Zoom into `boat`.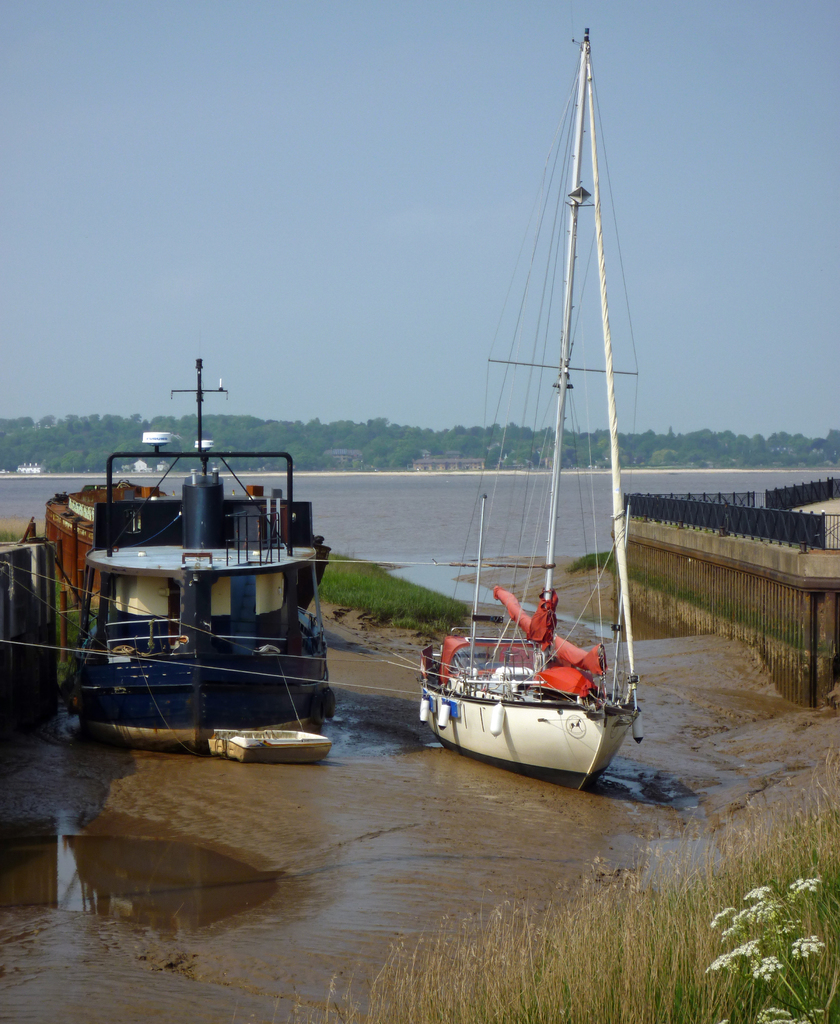
Zoom target: <region>392, 45, 672, 804</region>.
